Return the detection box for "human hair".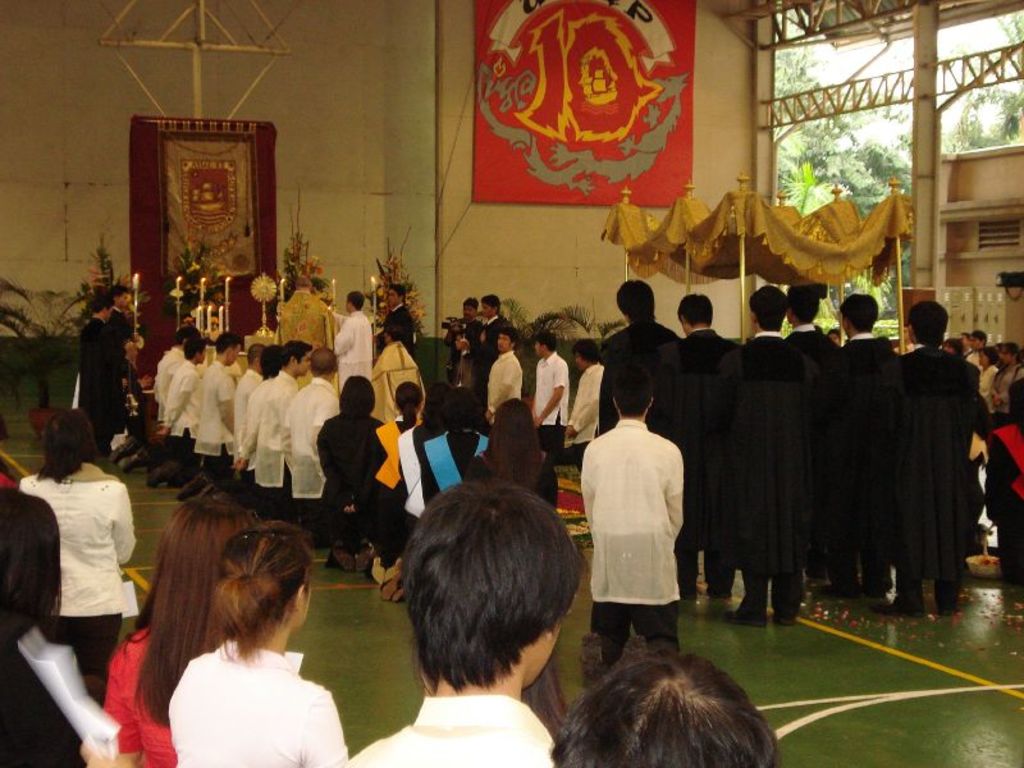
locate(485, 399, 541, 484).
